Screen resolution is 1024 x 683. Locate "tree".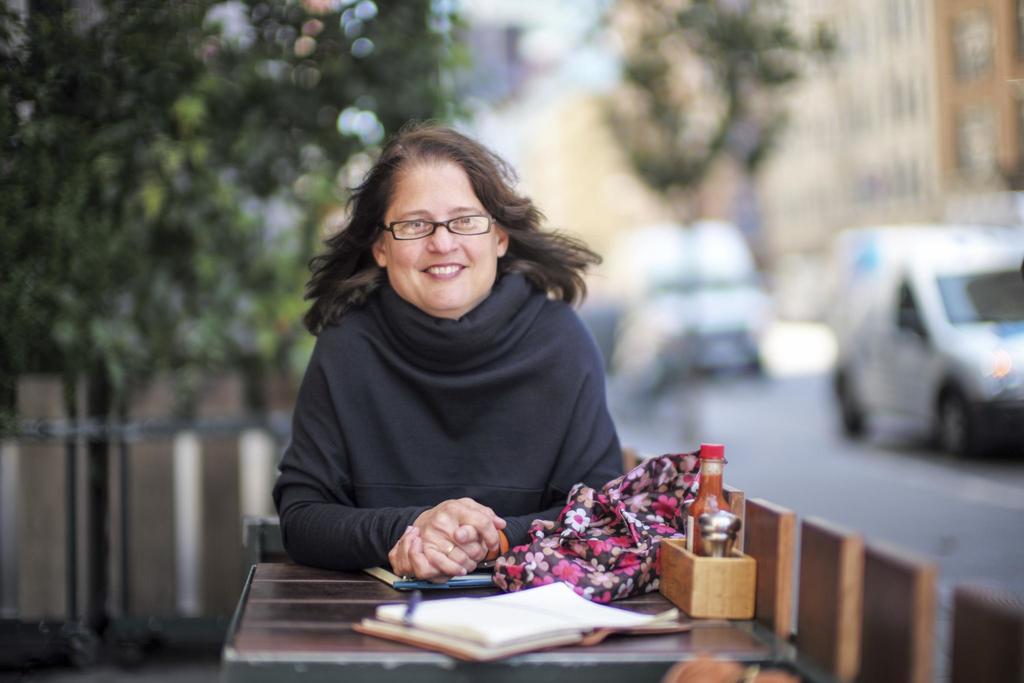
<box>596,8,830,243</box>.
